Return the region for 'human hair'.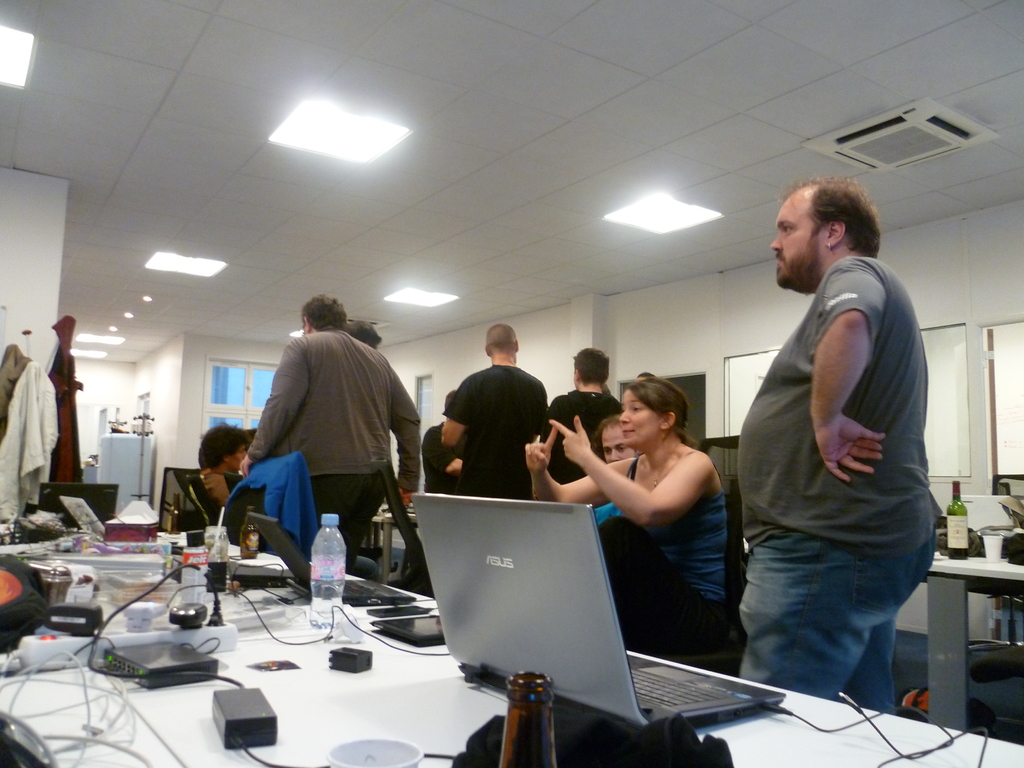
bbox(778, 173, 884, 259).
